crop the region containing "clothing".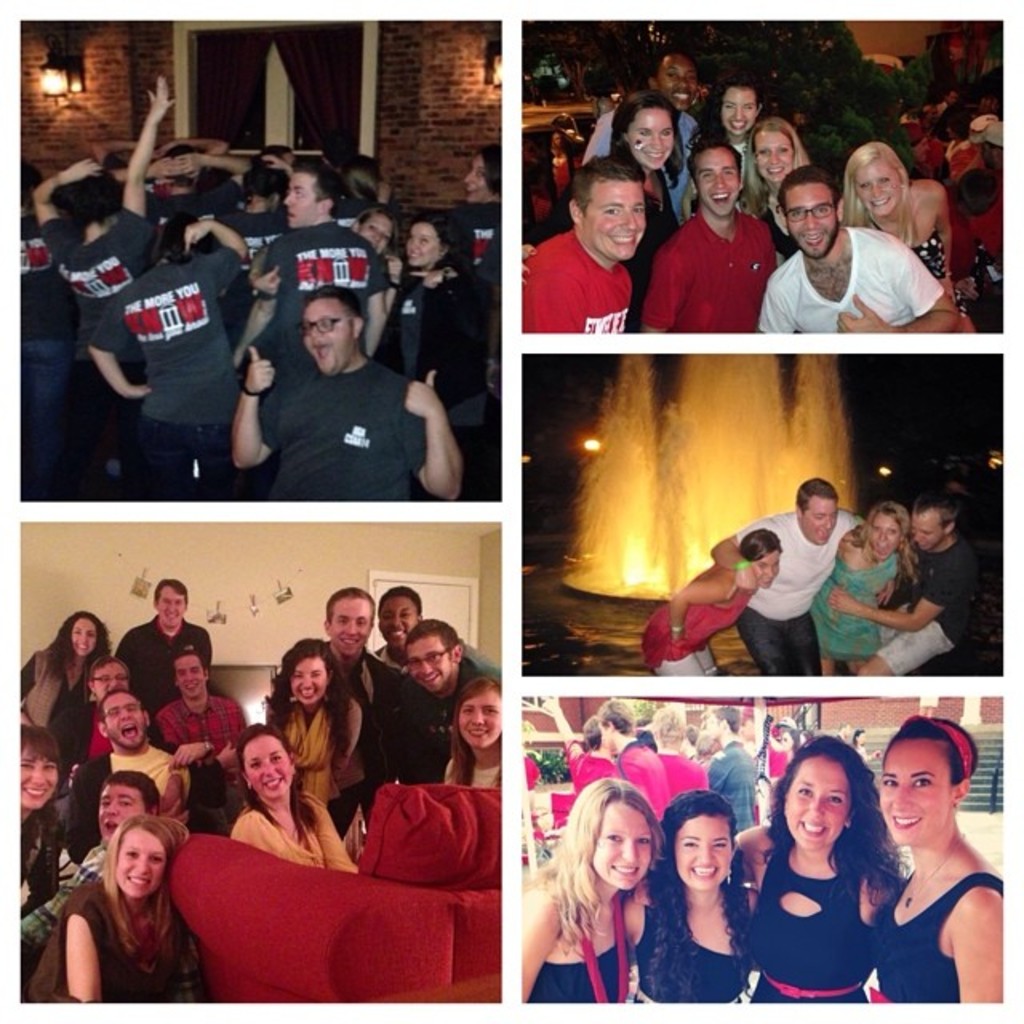
Crop region: bbox=[810, 541, 906, 654].
